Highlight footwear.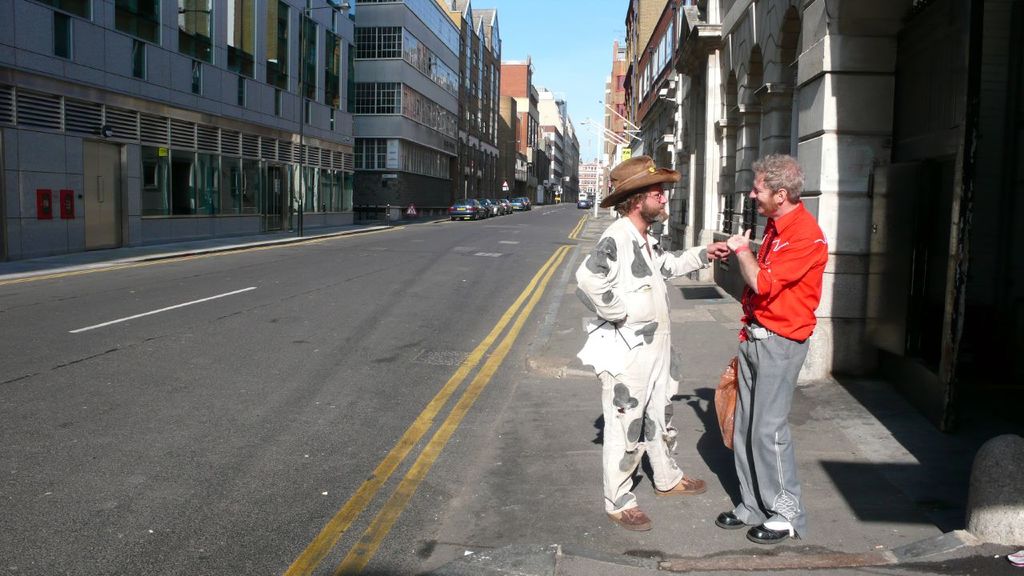
Highlighted region: bbox=[658, 475, 706, 495].
